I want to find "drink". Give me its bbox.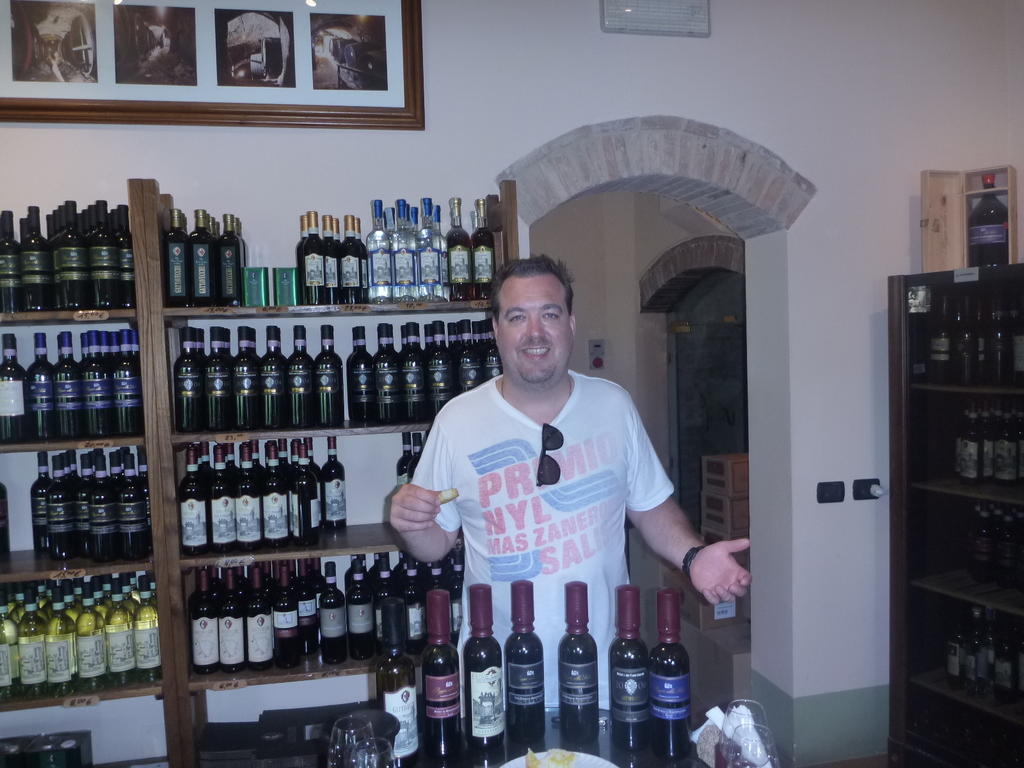
box(606, 589, 648, 745).
